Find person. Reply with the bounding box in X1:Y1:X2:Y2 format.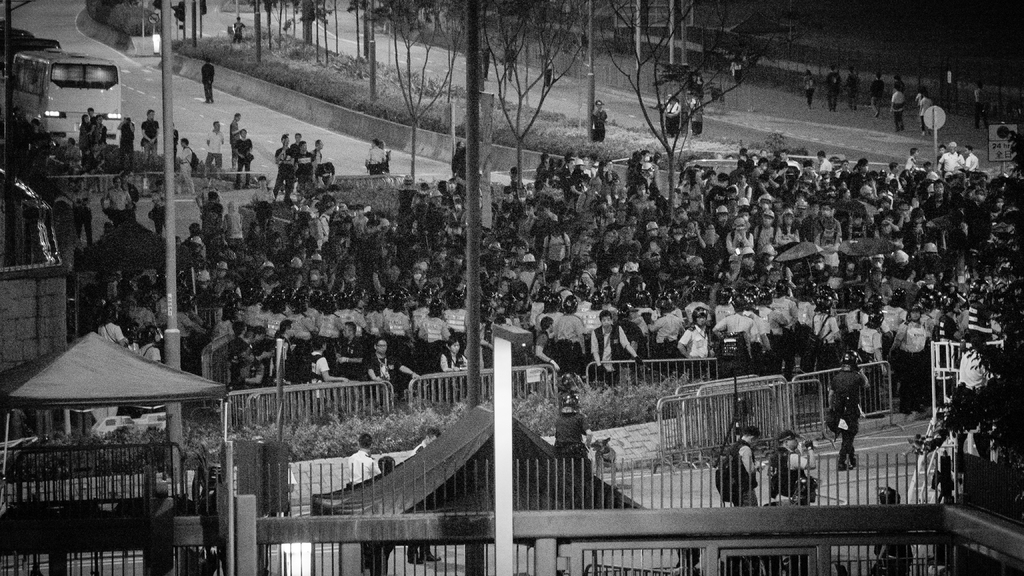
970:80:984:126.
